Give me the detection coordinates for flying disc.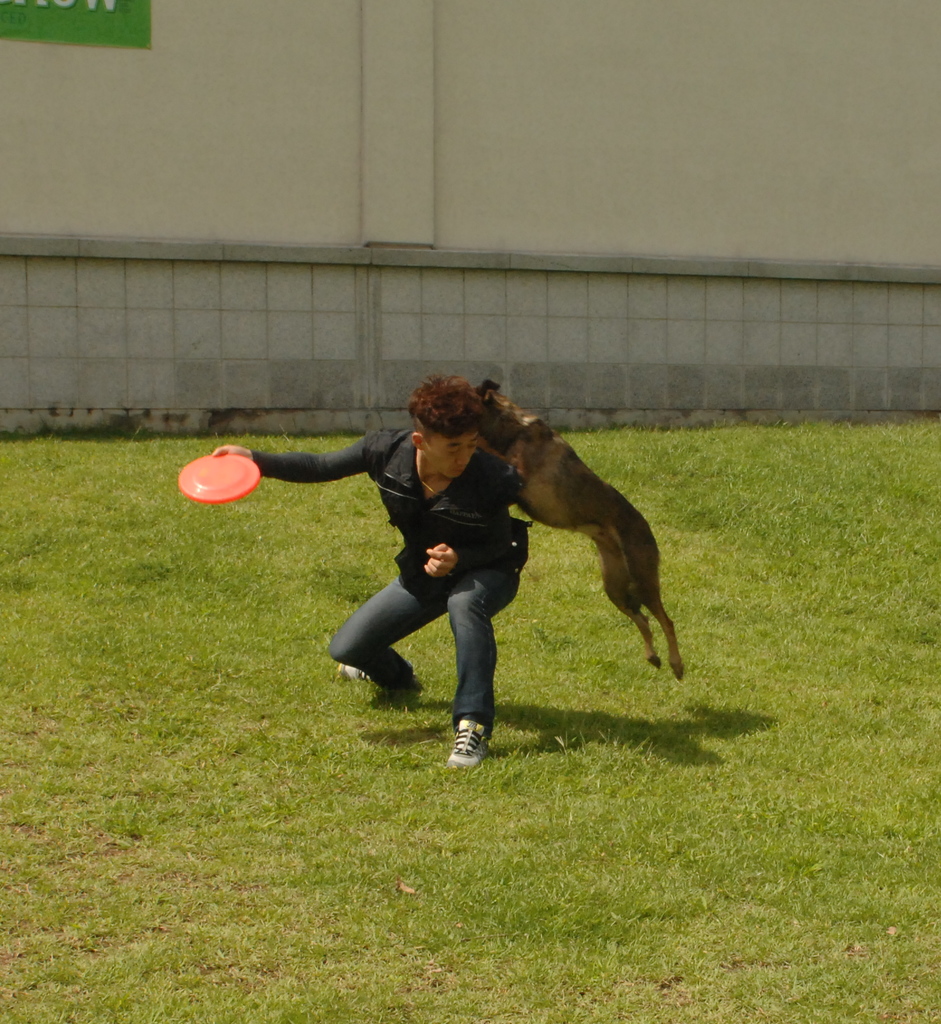
detection(176, 452, 258, 501).
